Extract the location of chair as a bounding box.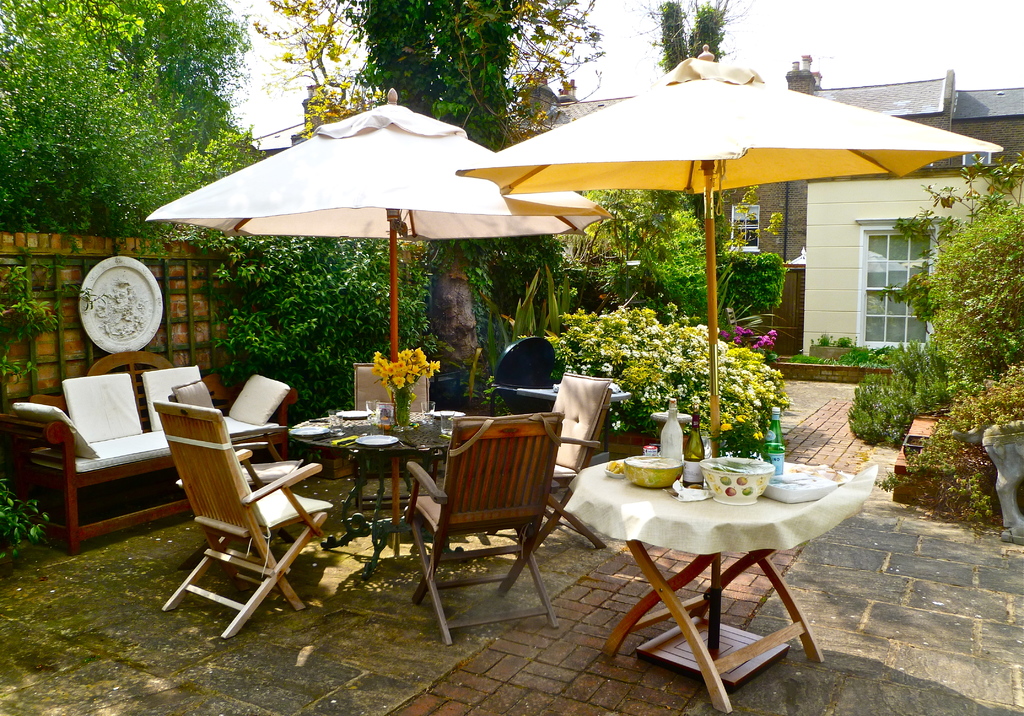
detection(170, 378, 299, 492).
